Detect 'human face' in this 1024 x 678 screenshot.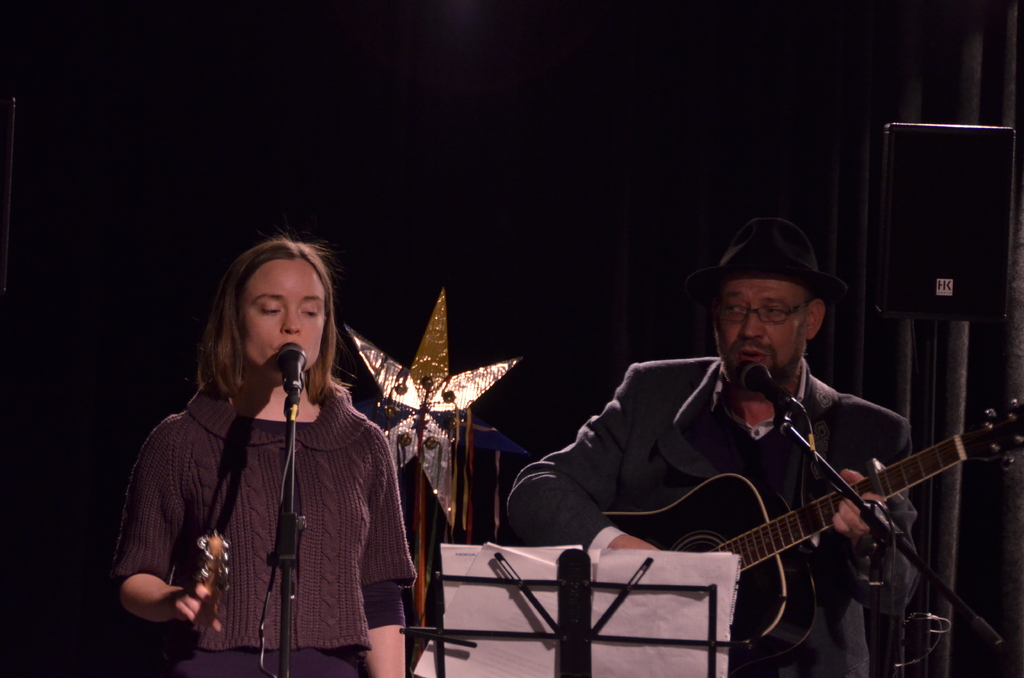
Detection: (714, 280, 808, 392).
